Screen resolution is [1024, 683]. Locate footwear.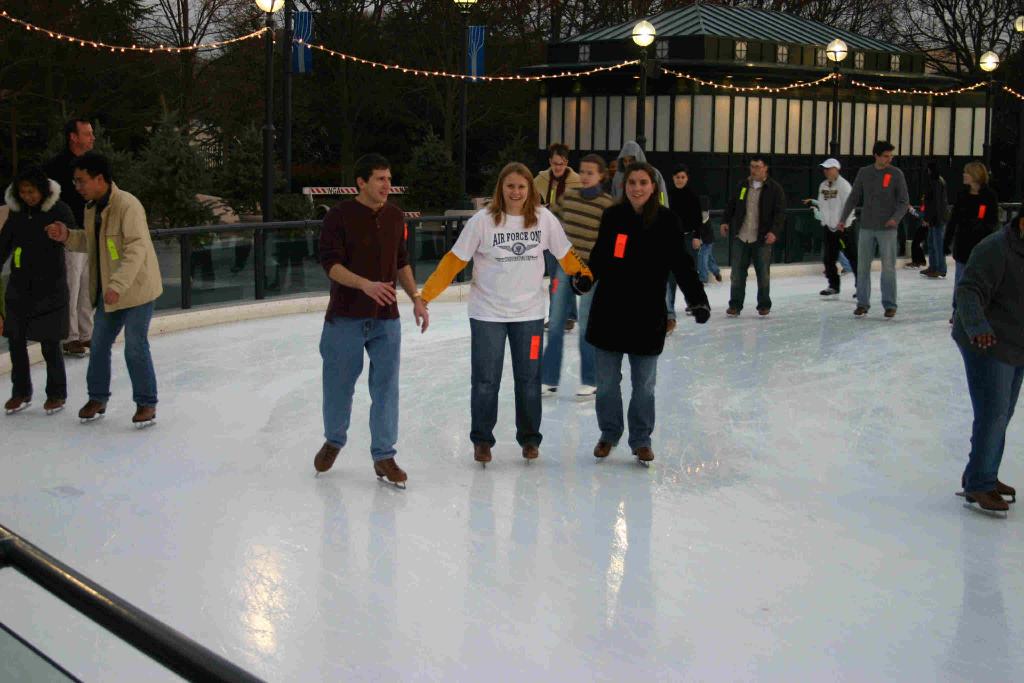
region(724, 305, 747, 317).
